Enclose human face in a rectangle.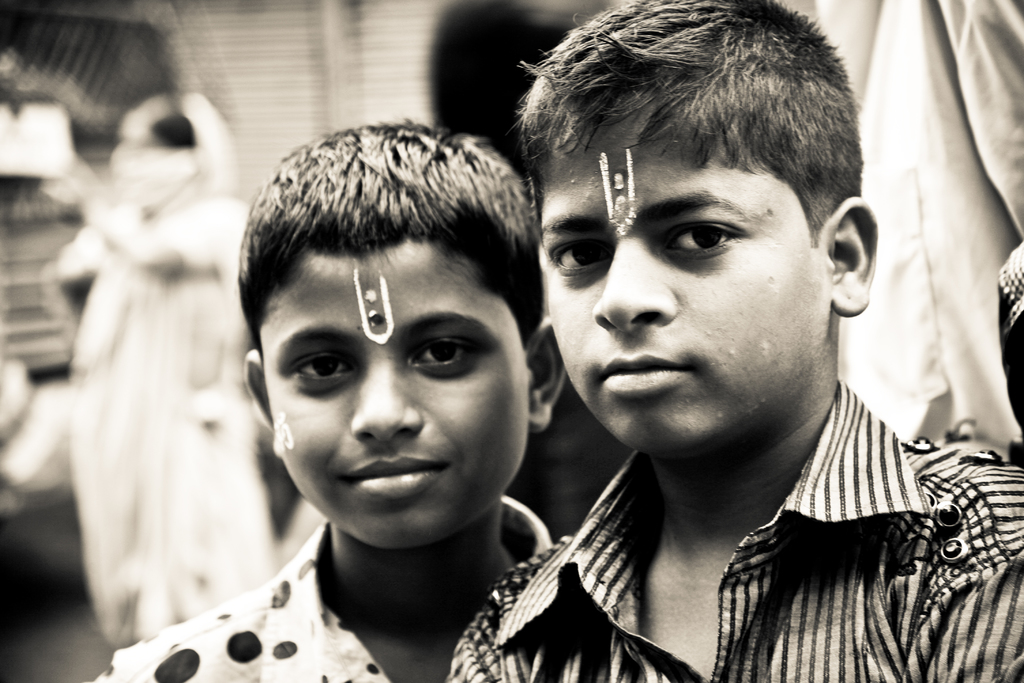
539:89:829:460.
